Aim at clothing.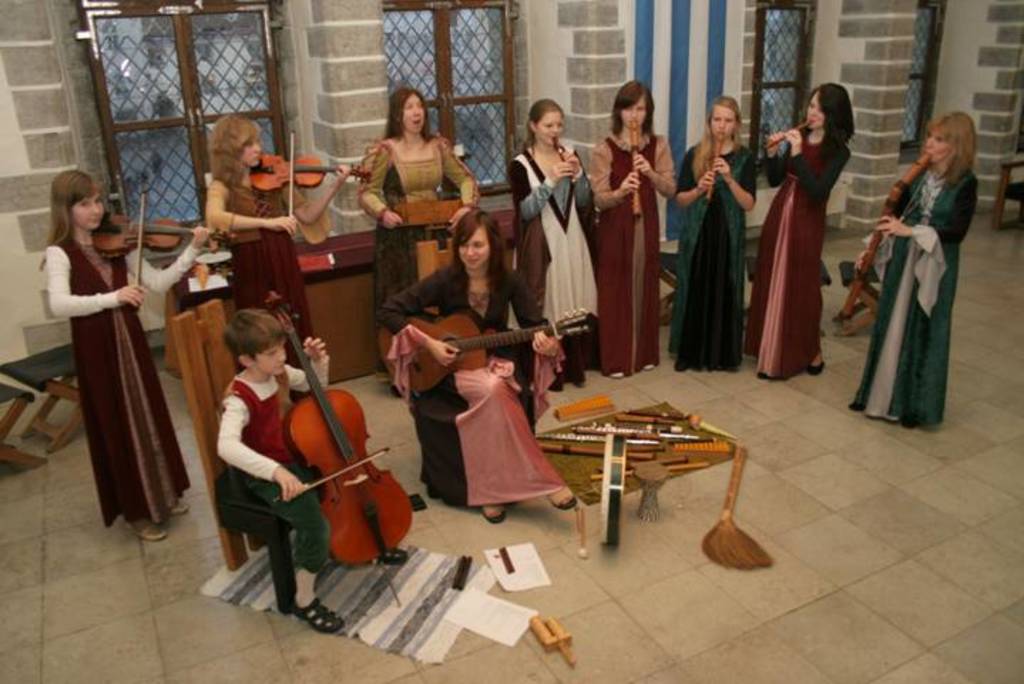
Aimed at box(38, 229, 205, 529).
